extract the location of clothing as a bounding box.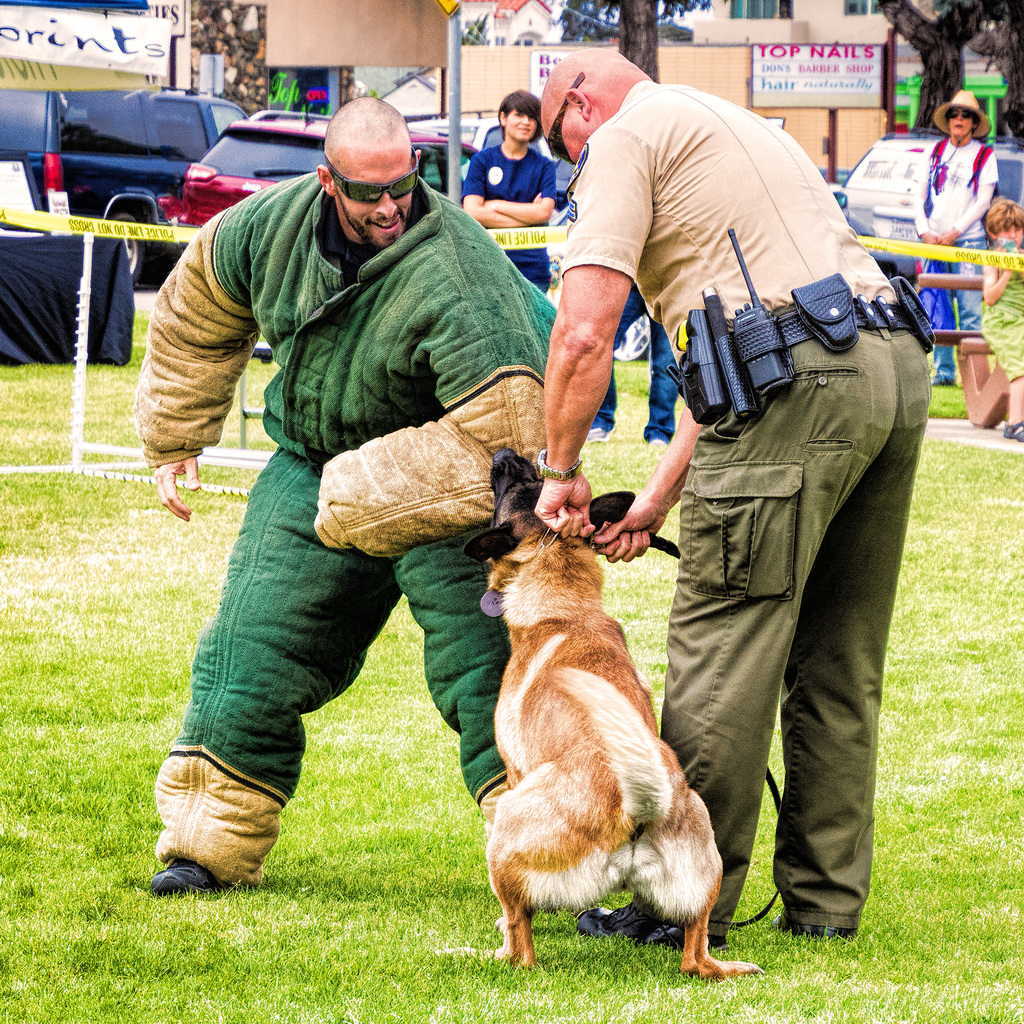
region(455, 143, 557, 295).
